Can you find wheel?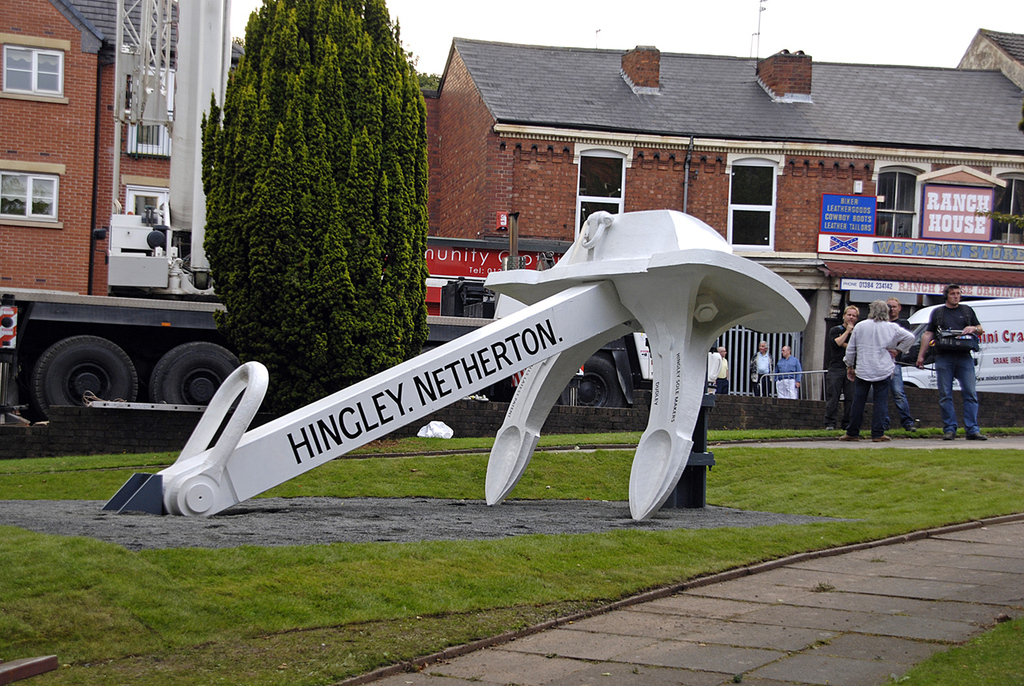
Yes, bounding box: x1=152 y1=340 x2=242 y2=407.
